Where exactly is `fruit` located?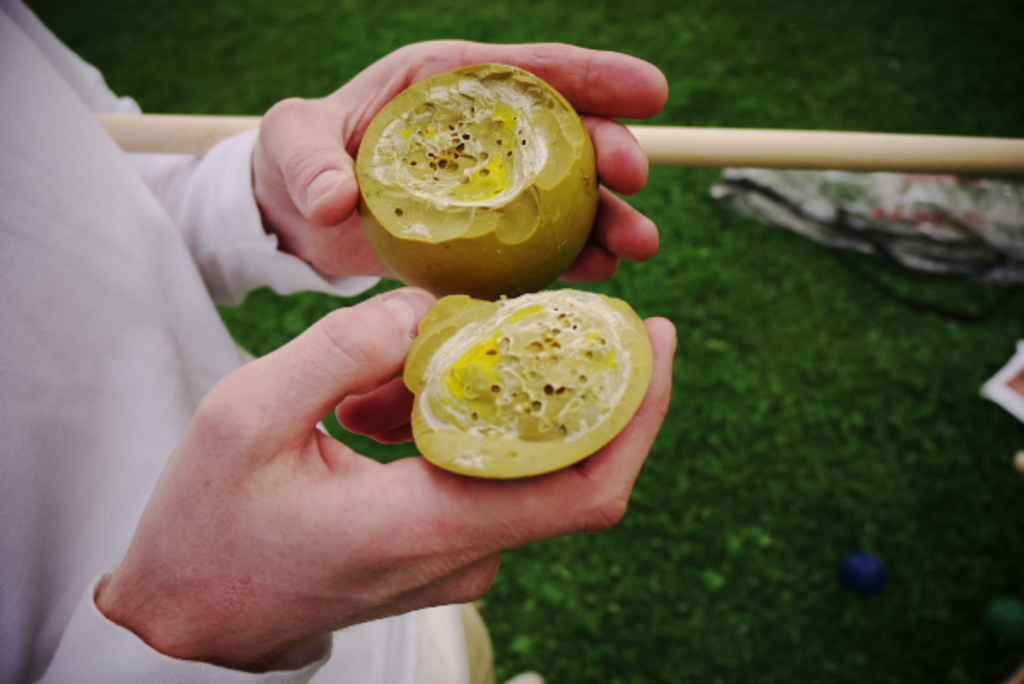
Its bounding box is [x1=352, y1=53, x2=606, y2=287].
